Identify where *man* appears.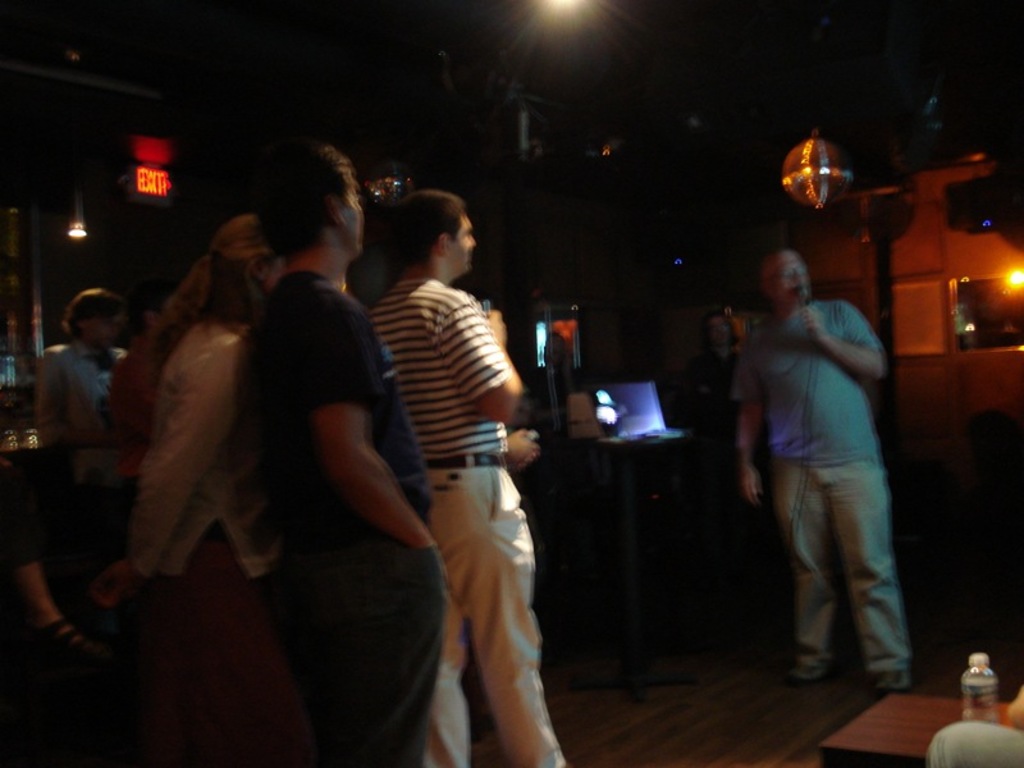
Appears at 722 221 918 707.
